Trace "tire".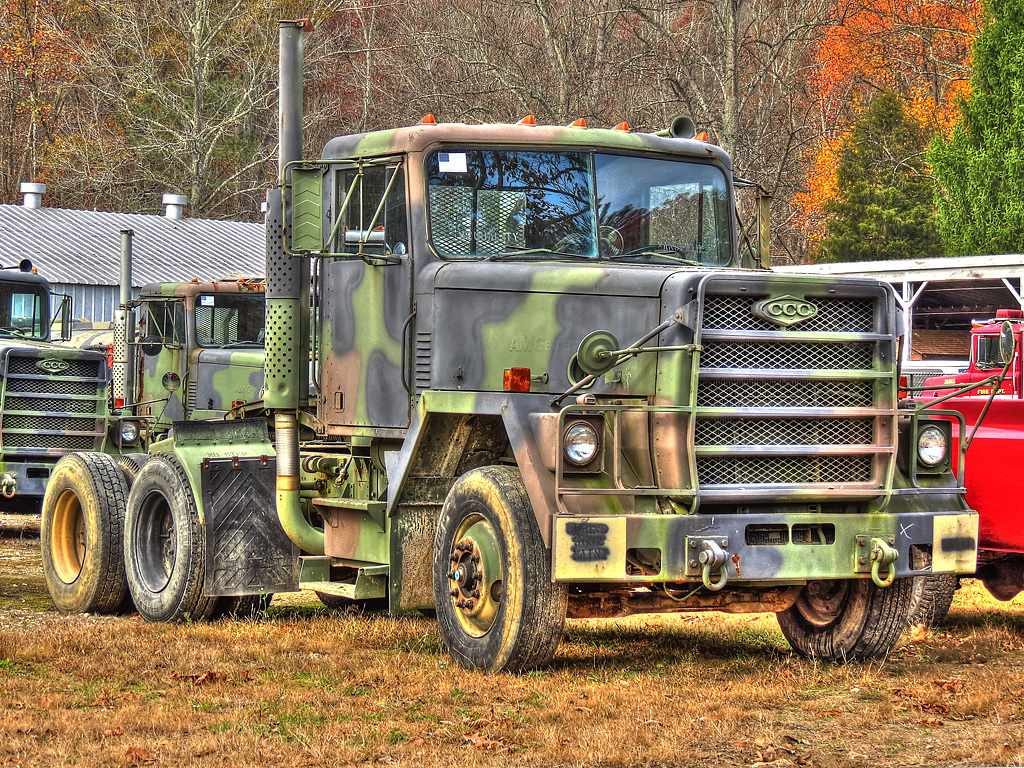
Traced to BBox(120, 453, 156, 489).
